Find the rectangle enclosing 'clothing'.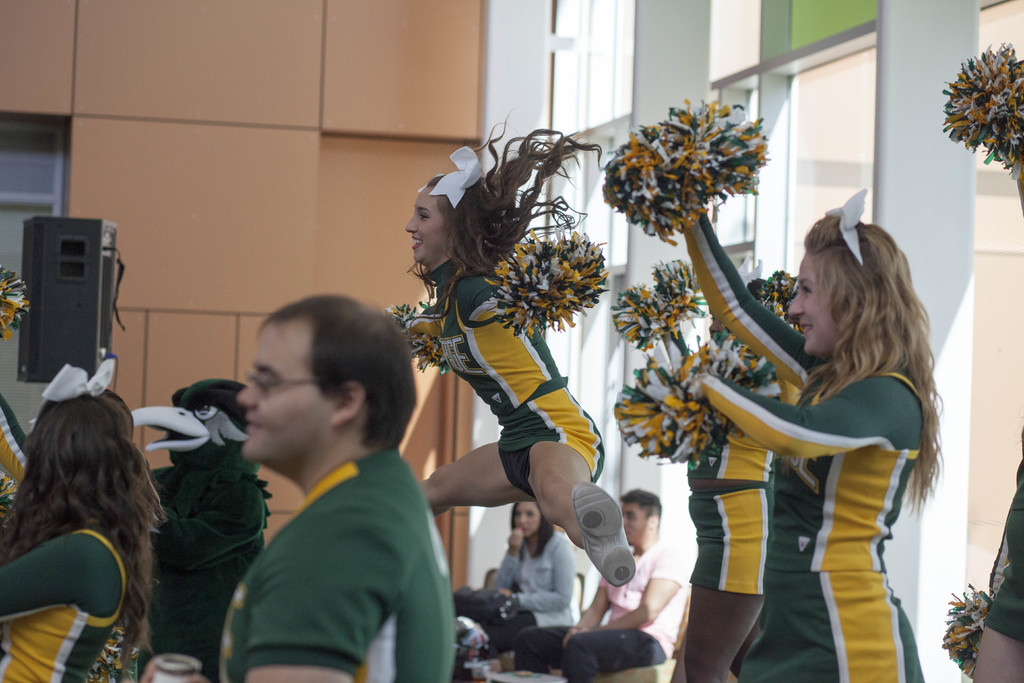
bbox=(472, 536, 577, 650).
